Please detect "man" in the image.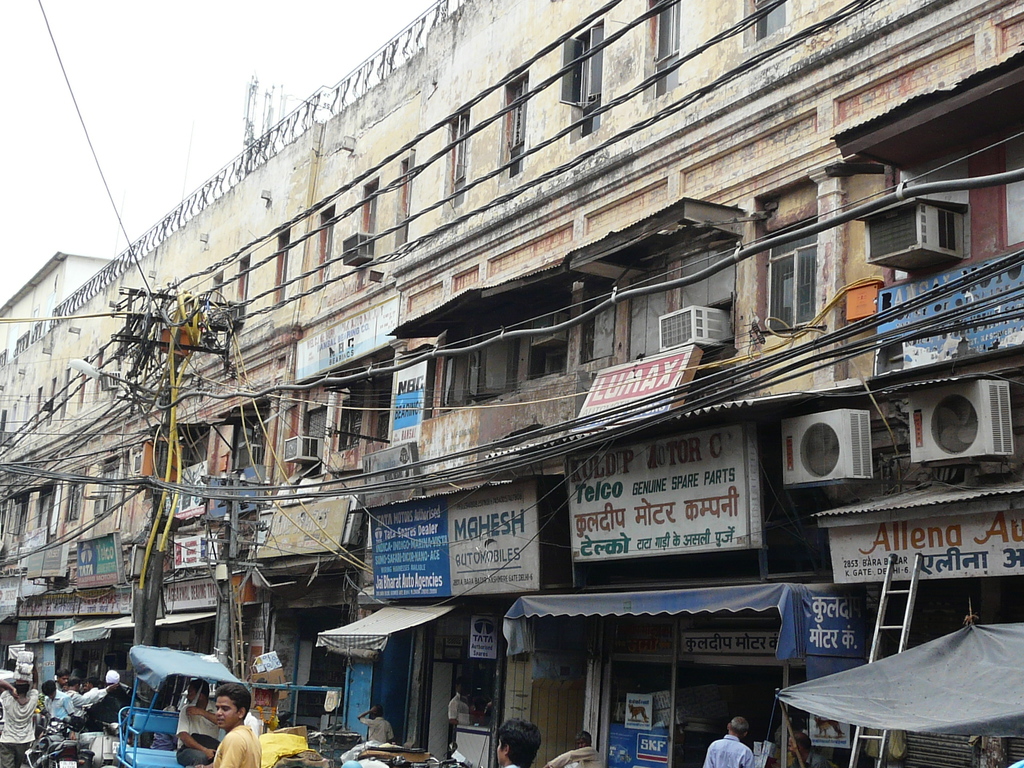
(701, 708, 753, 767).
